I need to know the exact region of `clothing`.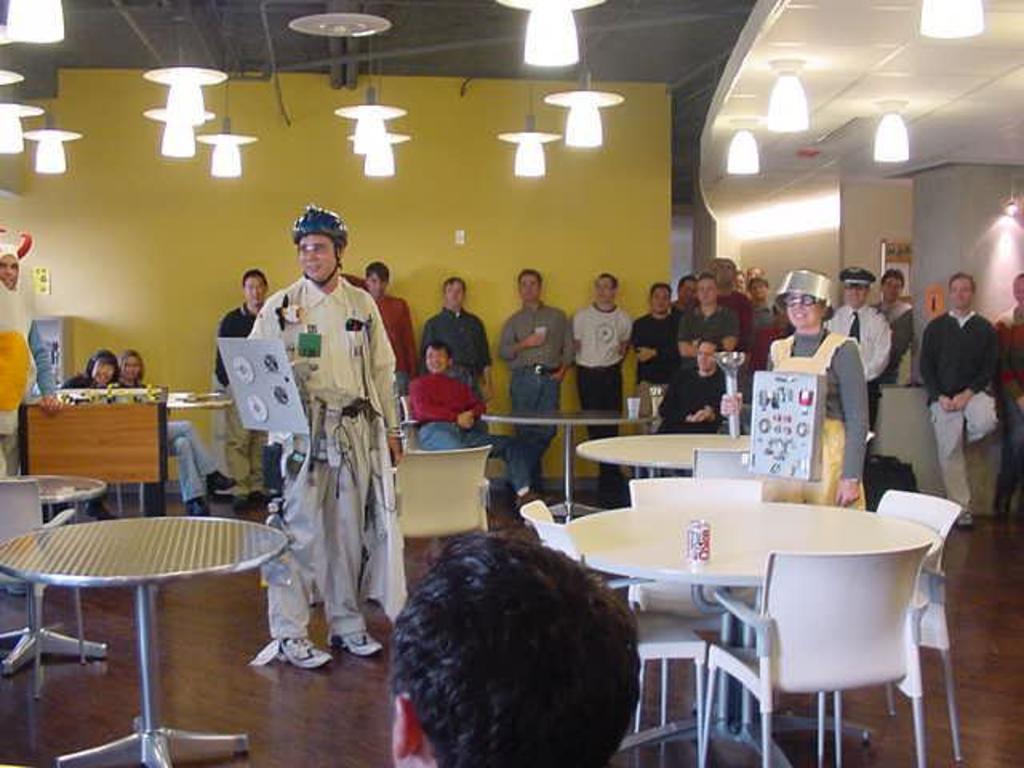
Region: 920,310,990,485.
